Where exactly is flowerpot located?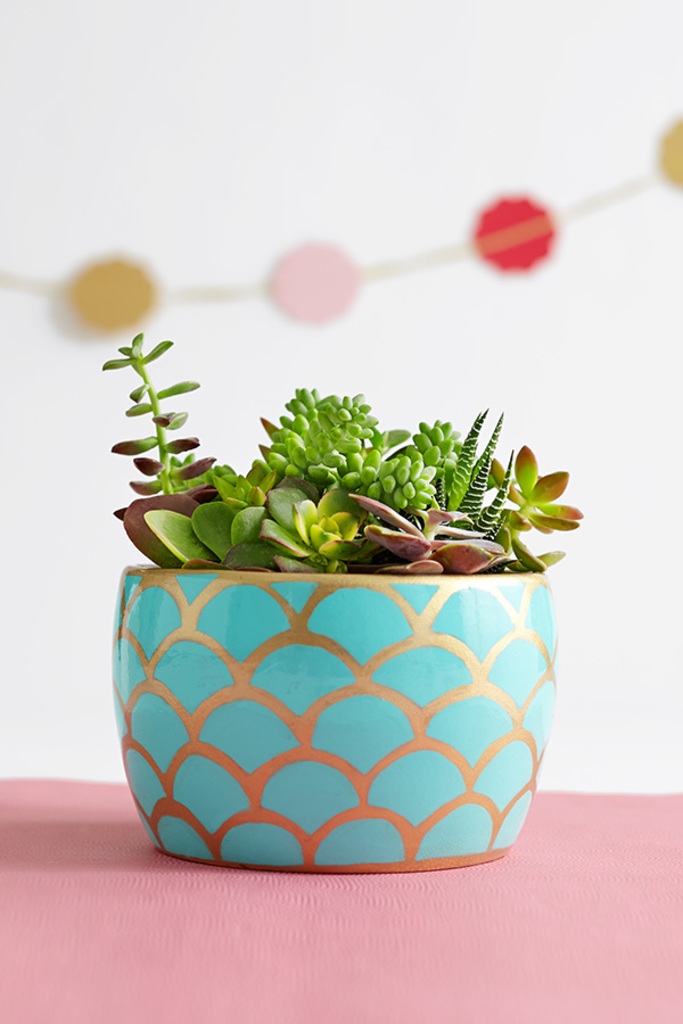
Its bounding box is left=109, top=572, right=559, bottom=876.
